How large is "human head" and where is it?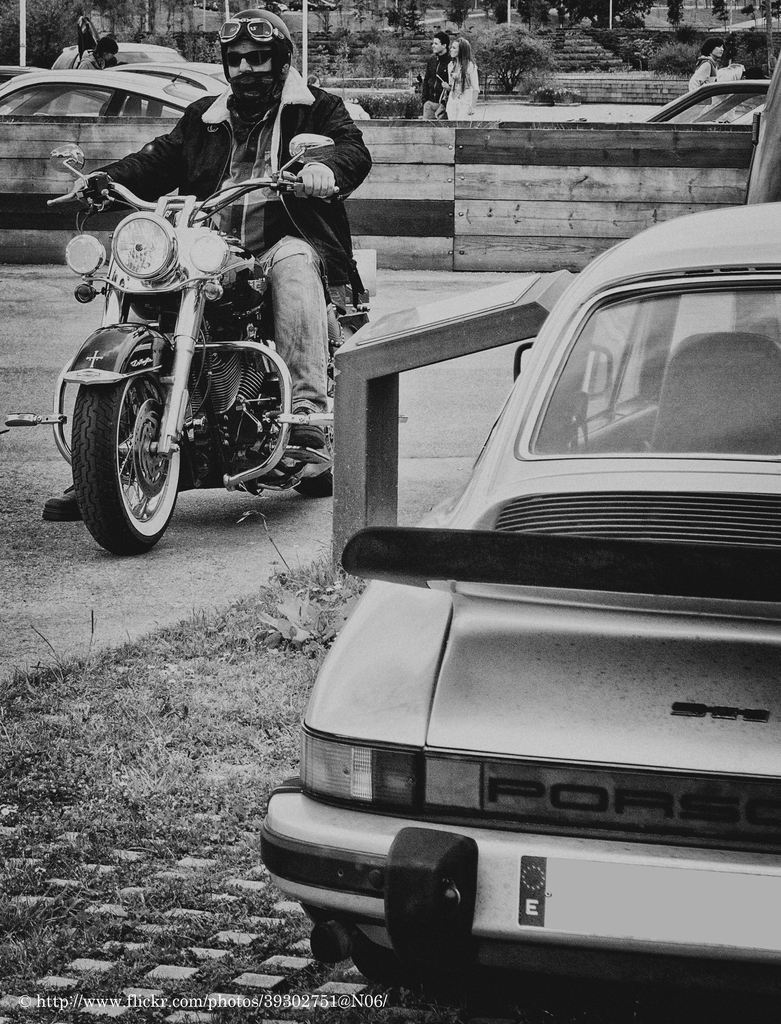
Bounding box: select_region(97, 33, 118, 61).
